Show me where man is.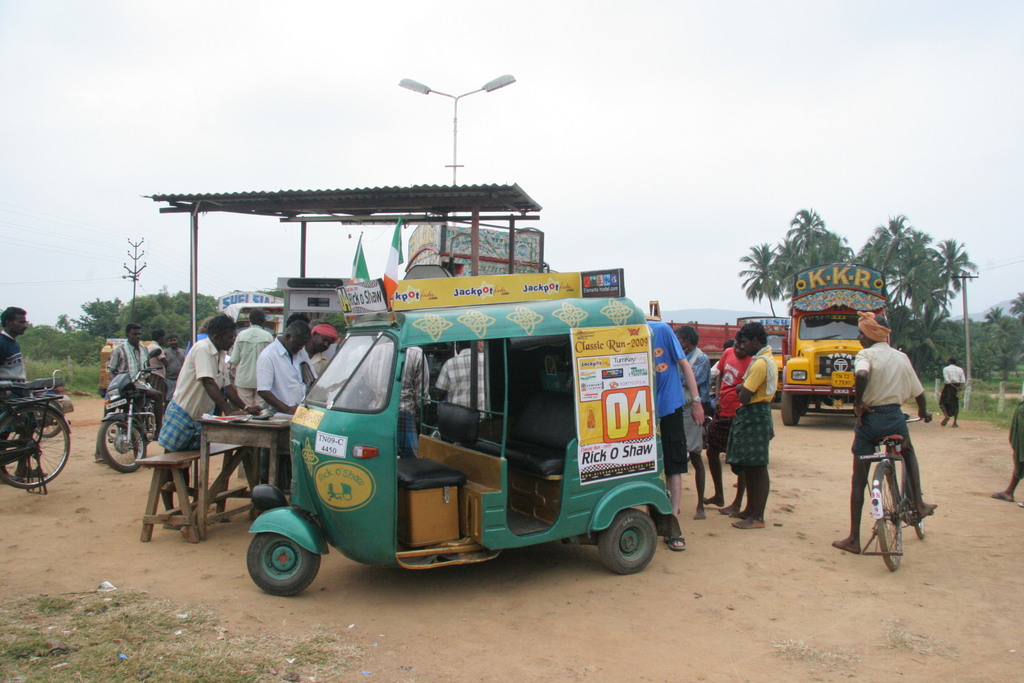
man is at detection(940, 354, 970, 424).
